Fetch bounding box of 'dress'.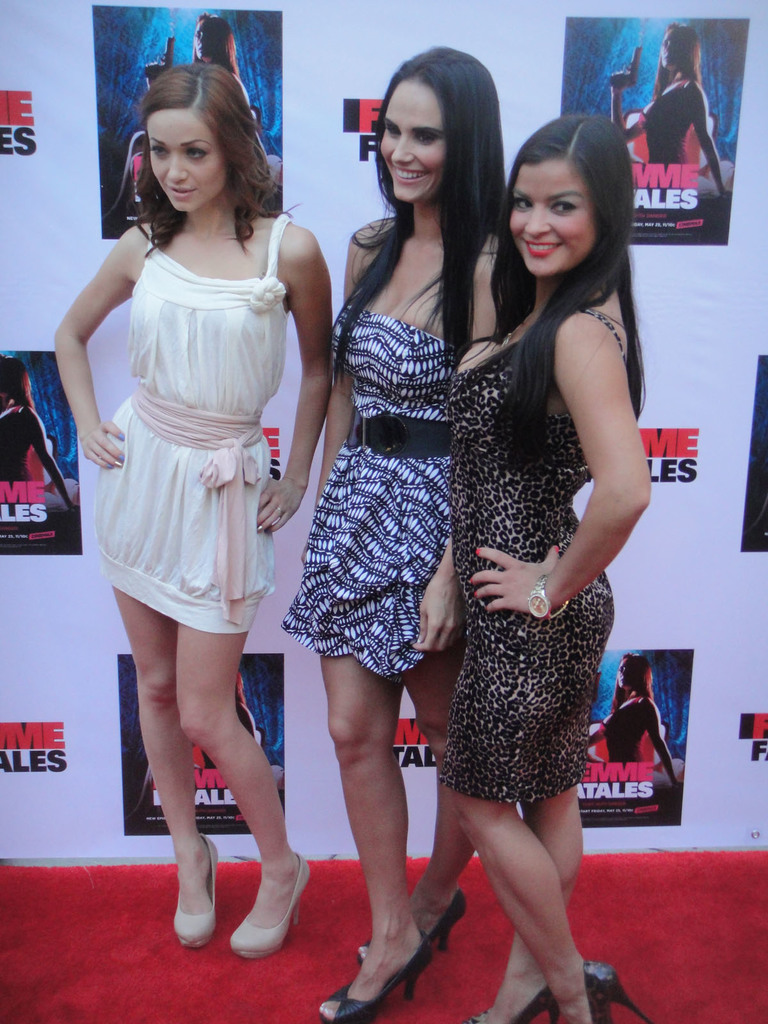
Bbox: (436, 305, 628, 805).
